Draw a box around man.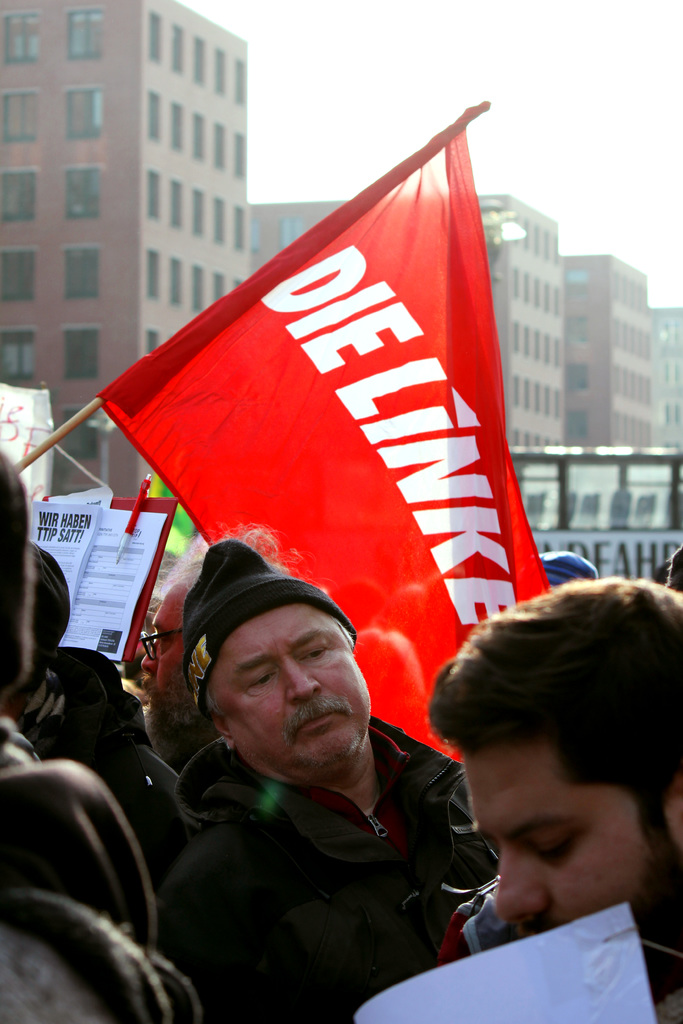
left=426, top=575, right=682, bottom=1023.
